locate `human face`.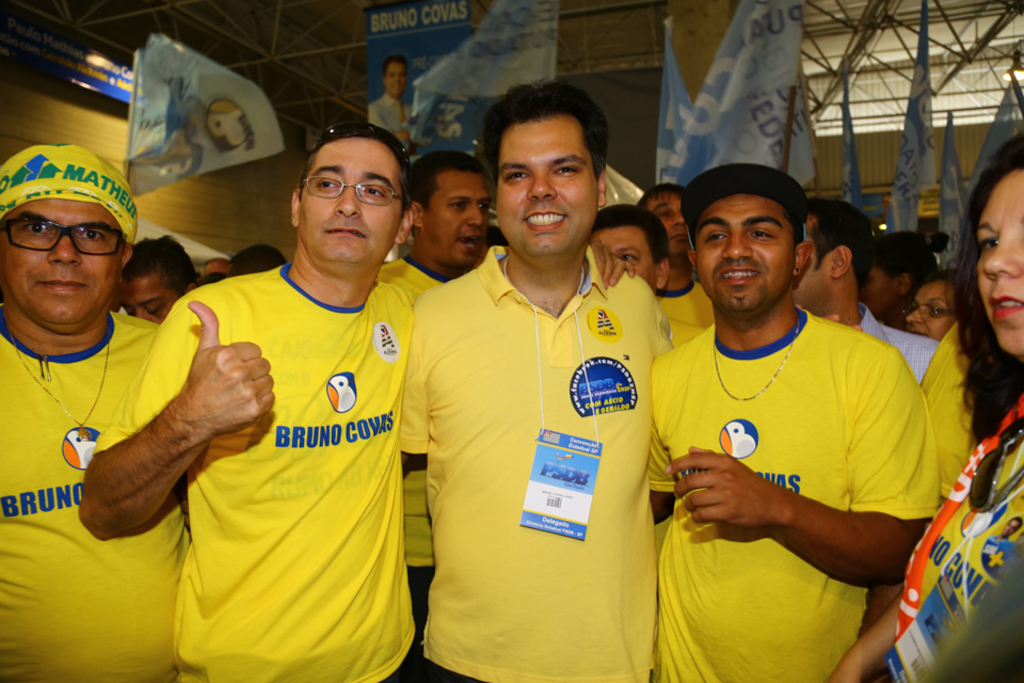
Bounding box: (303, 140, 405, 271).
